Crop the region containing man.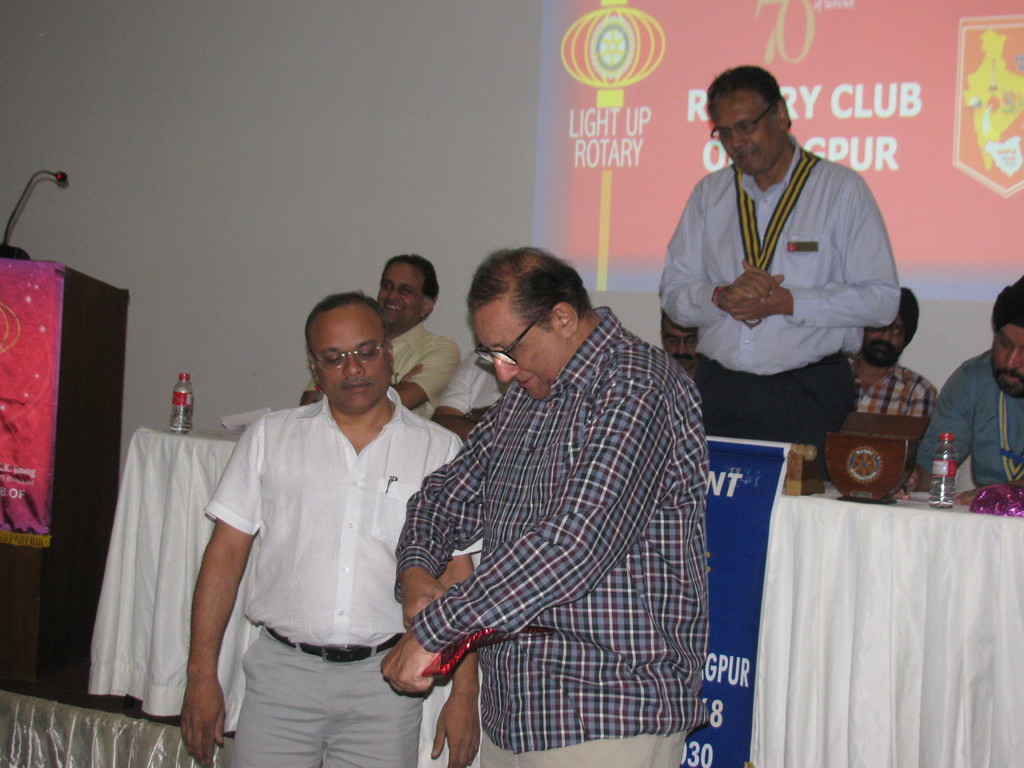
Crop region: left=299, top=254, right=463, bottom=424.
